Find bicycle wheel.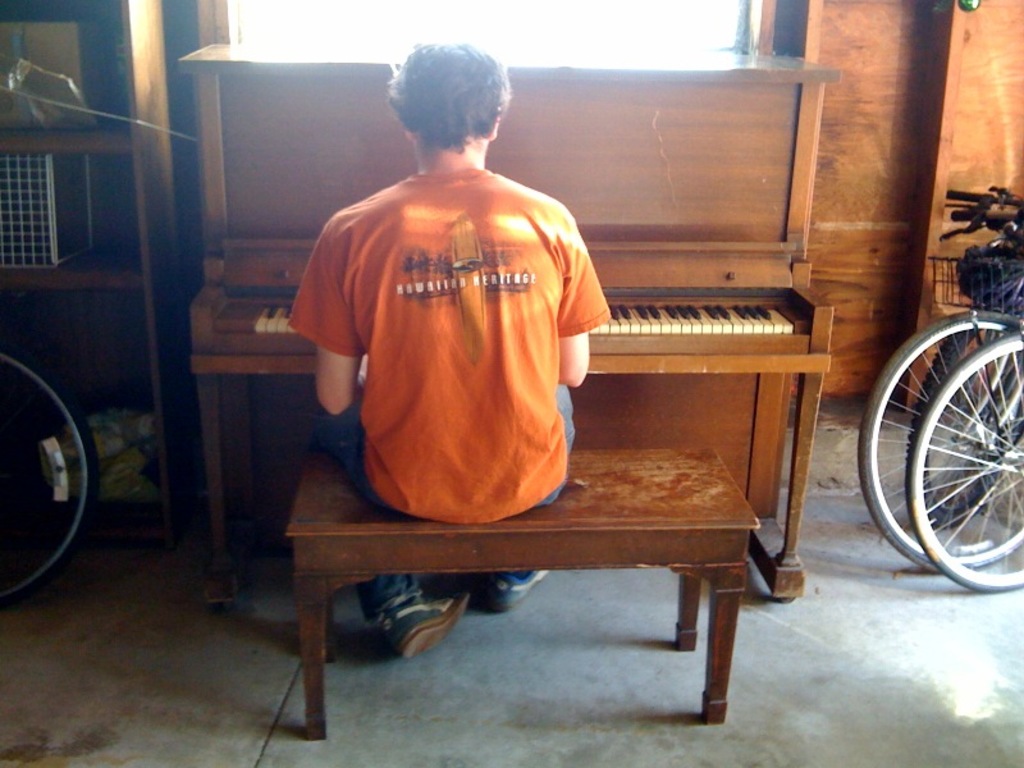
(851,314,1023,580).
